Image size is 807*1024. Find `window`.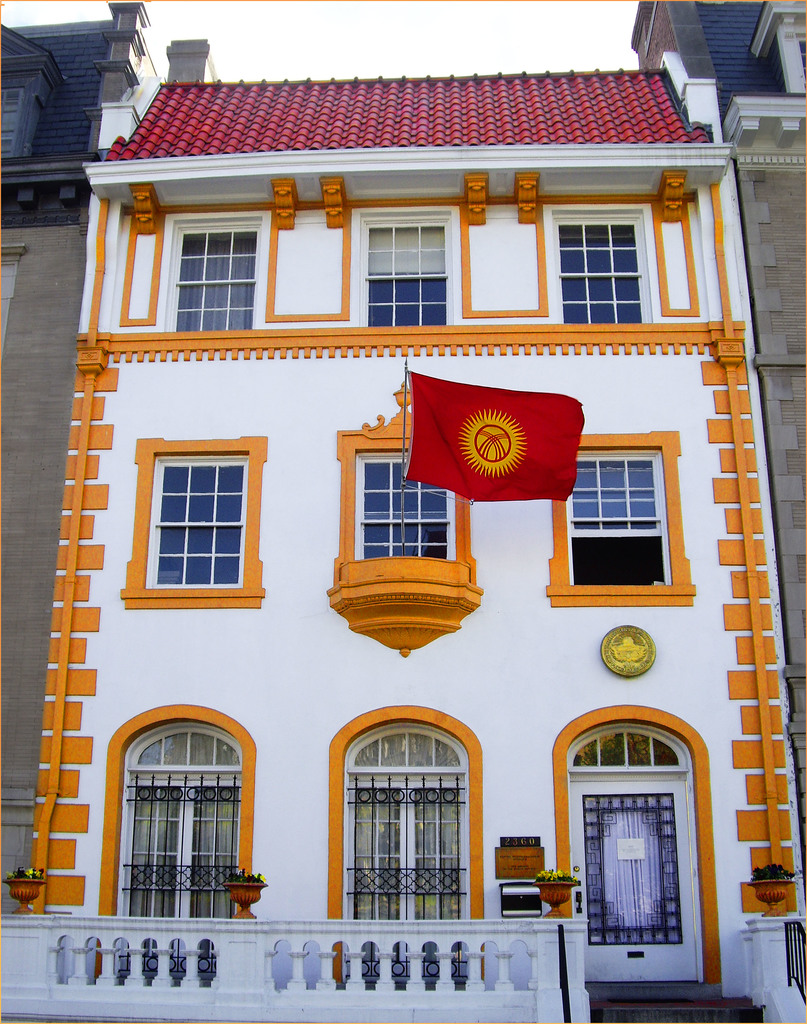
559,219,648,337.
